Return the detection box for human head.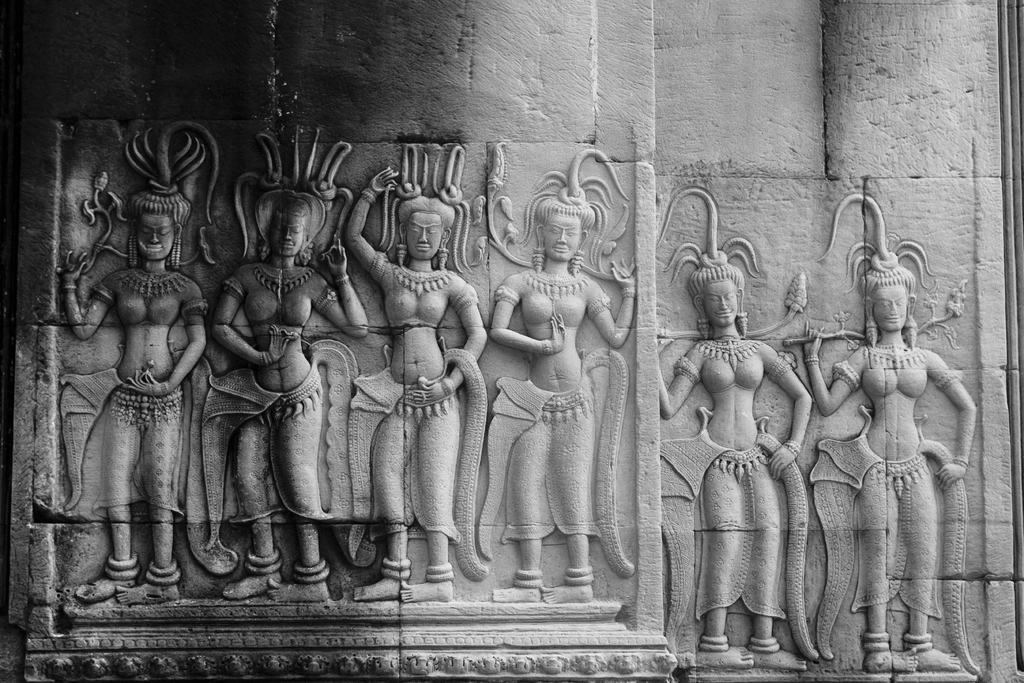
BBox(126, 188, 189, 260).
